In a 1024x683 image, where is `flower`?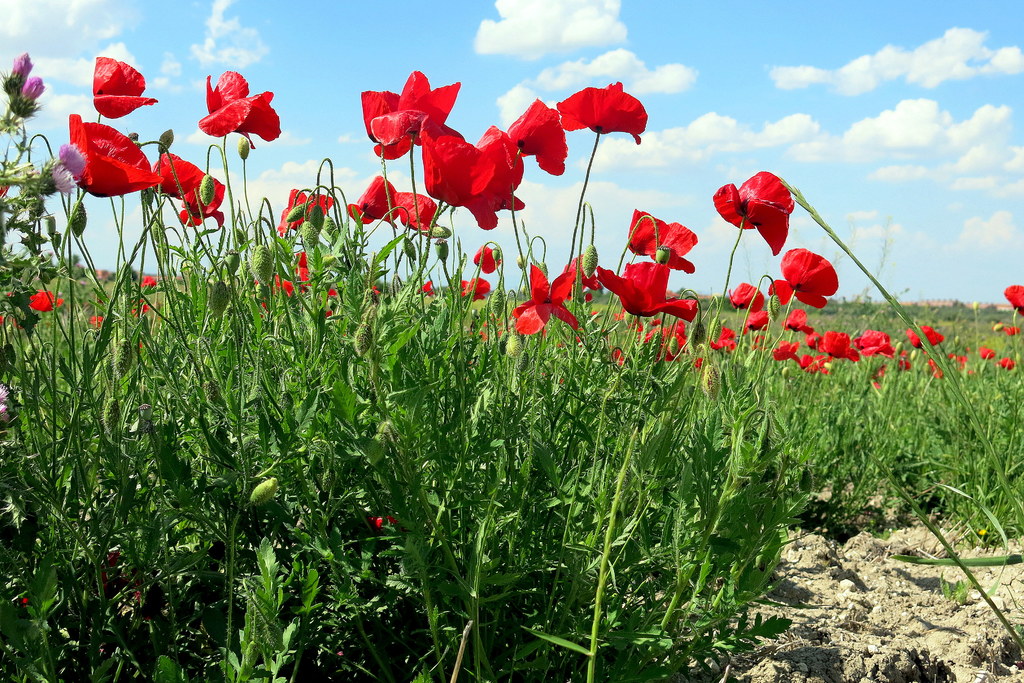
(x1=708, y1=327, x2=735, y2=353).
